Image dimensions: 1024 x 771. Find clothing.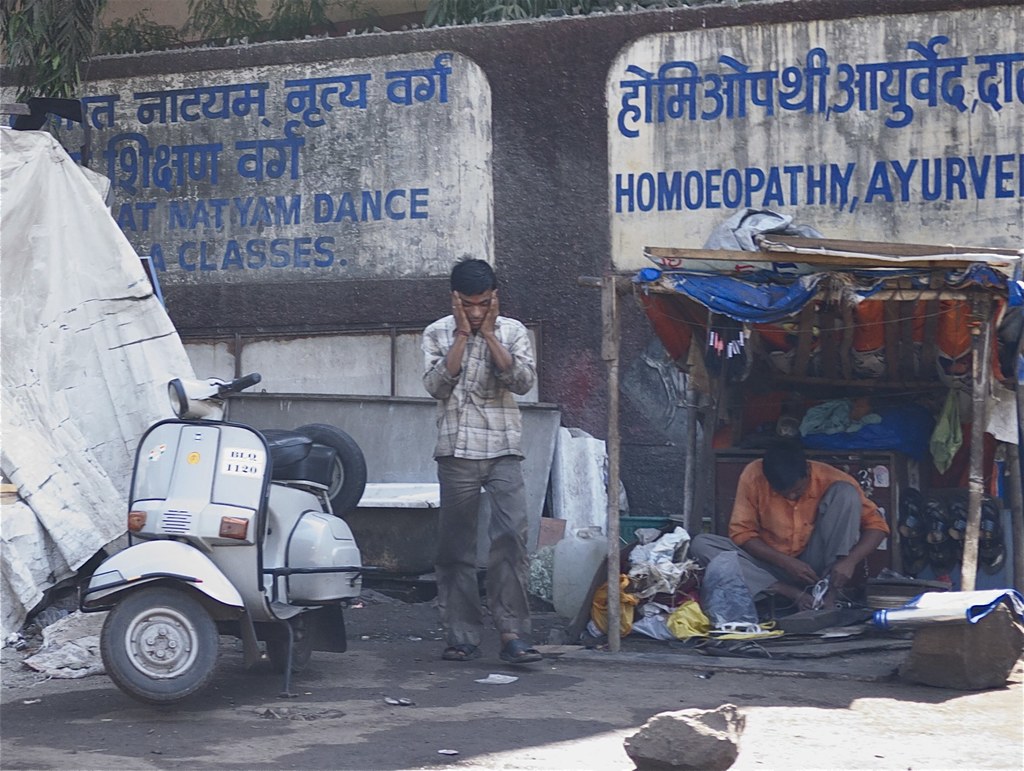
[684,453,888,597].
